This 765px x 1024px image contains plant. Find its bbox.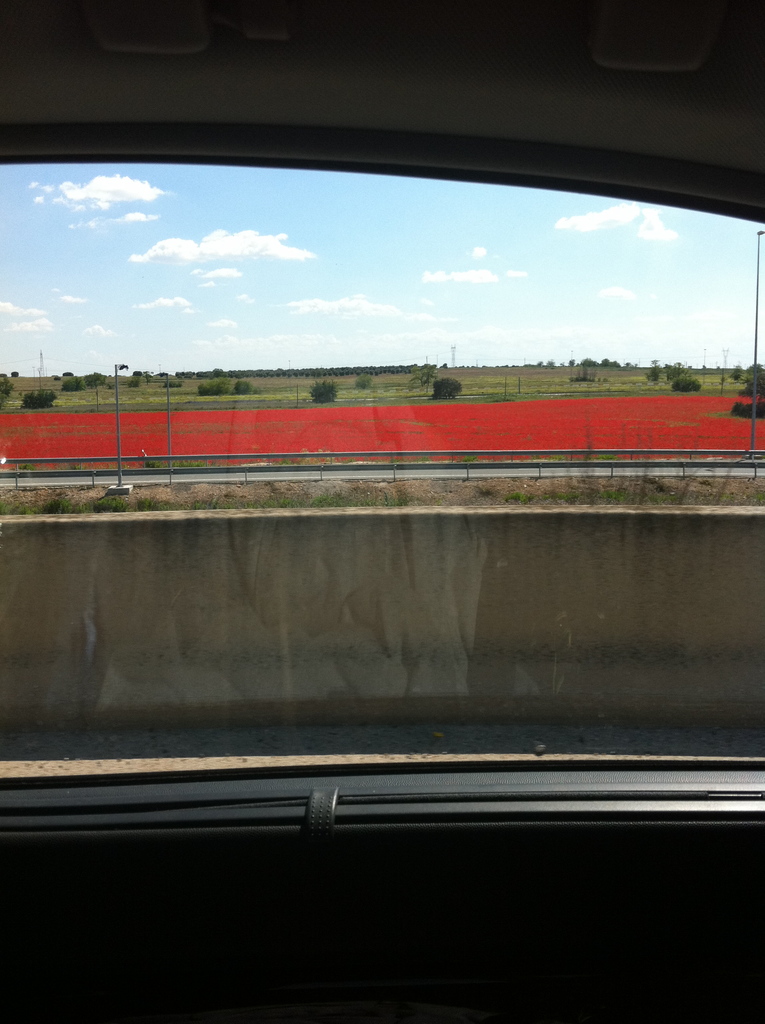
200/378/228/401.
